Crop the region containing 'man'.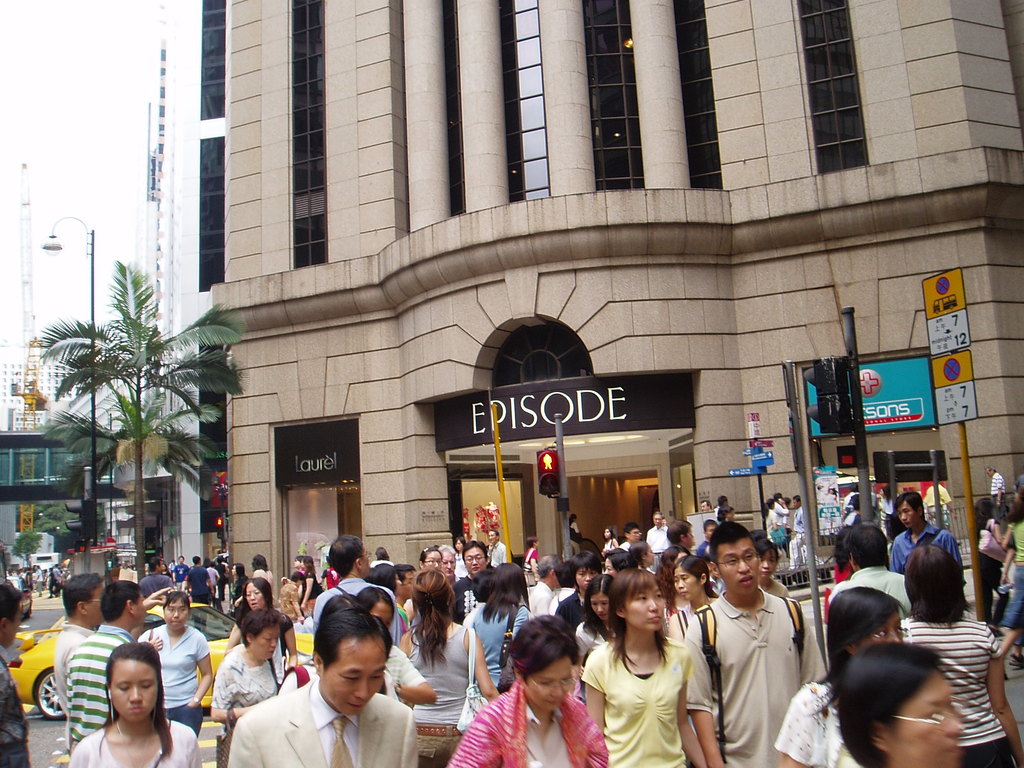
Crop region: BBox(713, 495, 731, 514).
